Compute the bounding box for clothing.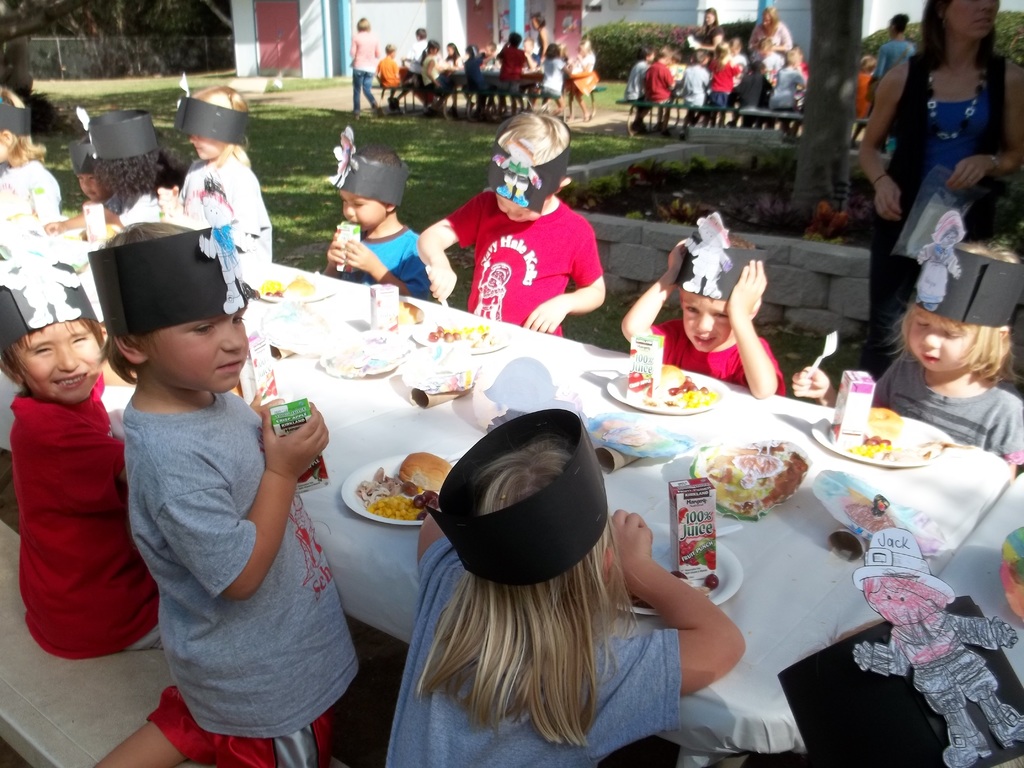
select_region(131, 397, 361, 767).
